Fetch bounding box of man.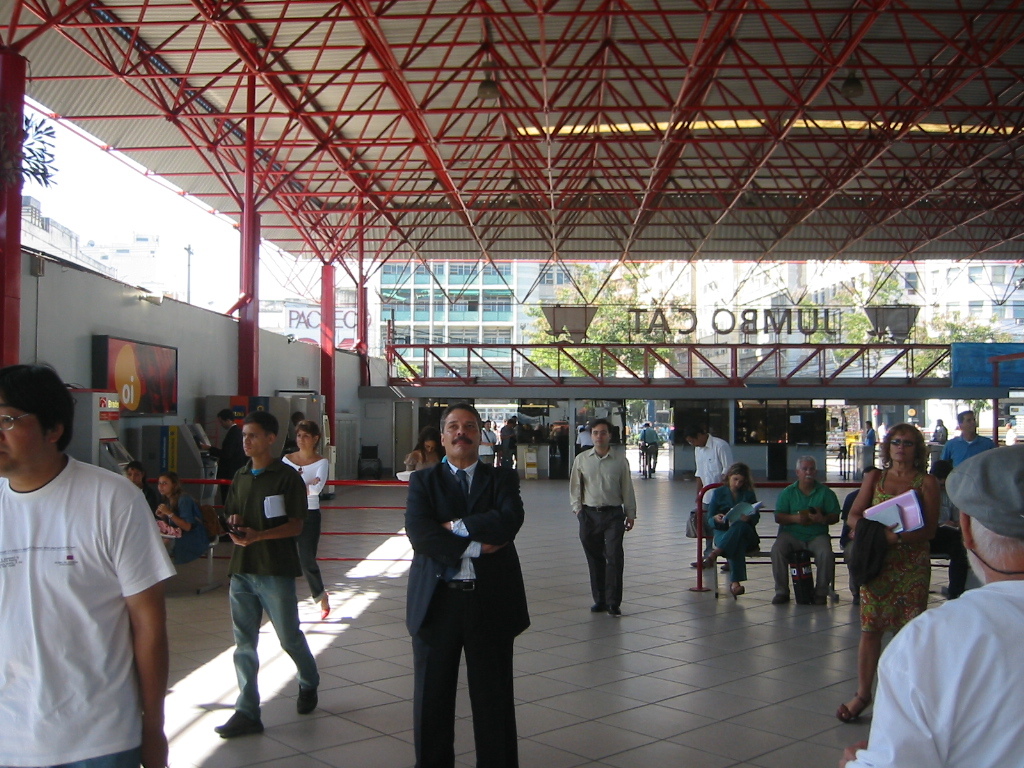
Bbox: box=[200, 414, 318, 736].
